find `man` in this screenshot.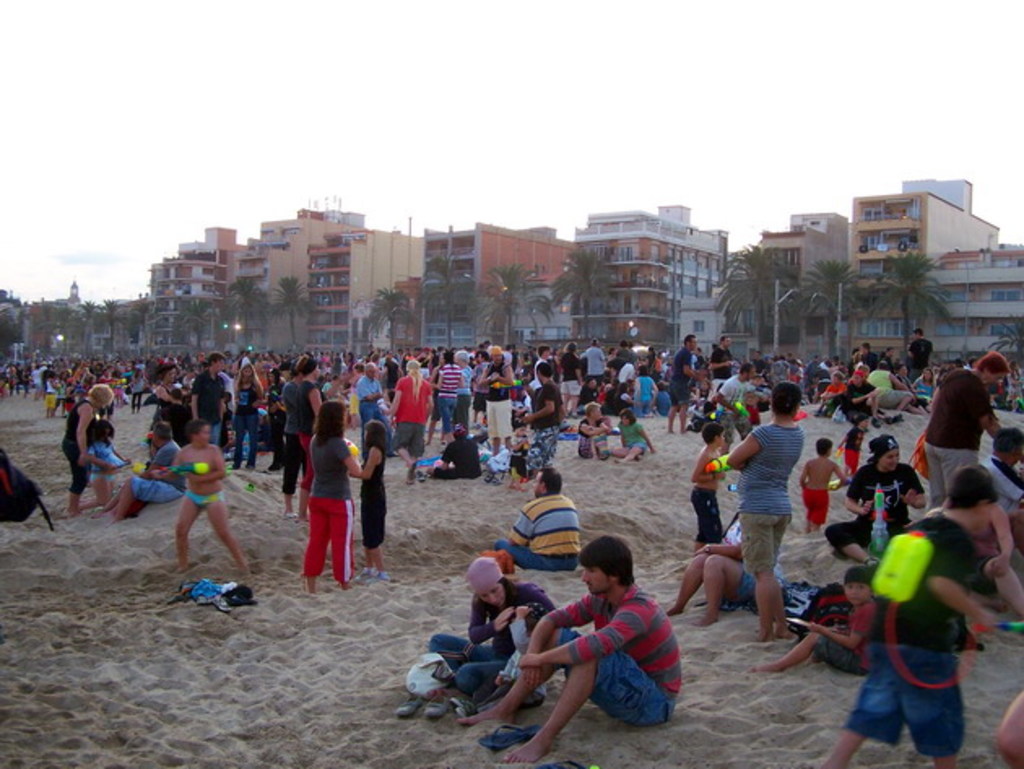
The bounding box for `man` is locate(114, 424, 192, 515).
